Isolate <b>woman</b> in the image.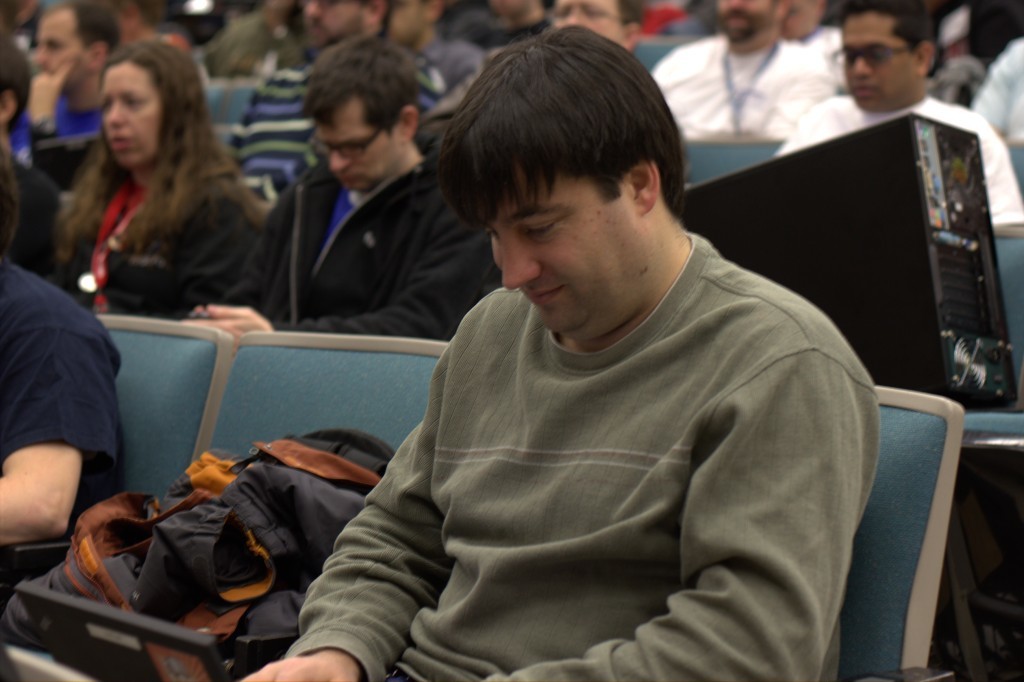
Isolated region: x1=48, y1=37, x2=277, y2=334.
